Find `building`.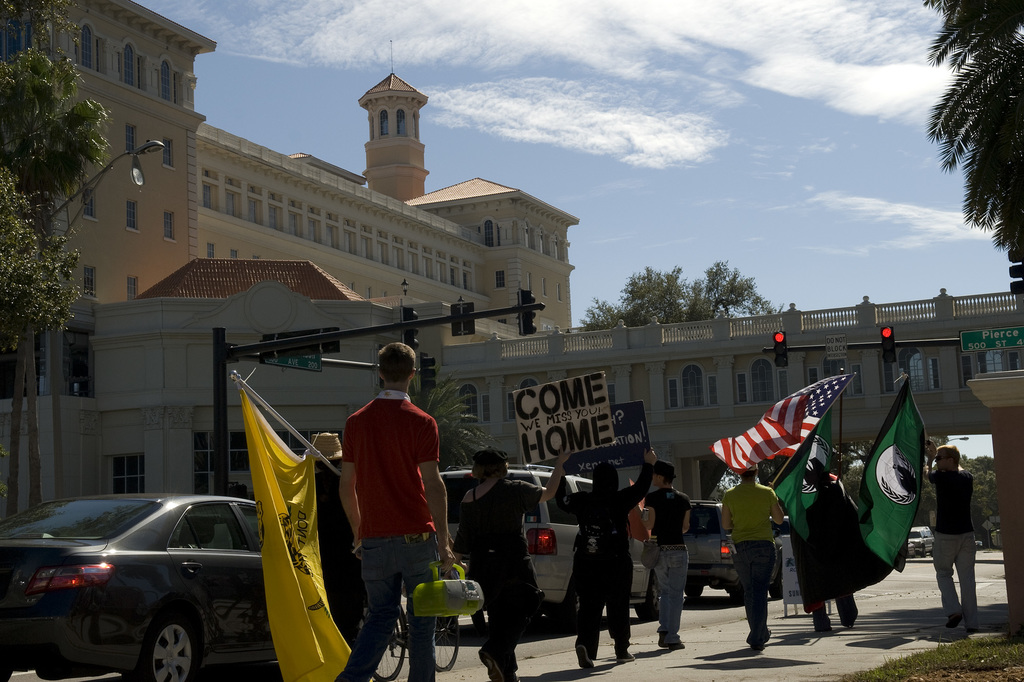
bbox(203, 41, 580, 342).
